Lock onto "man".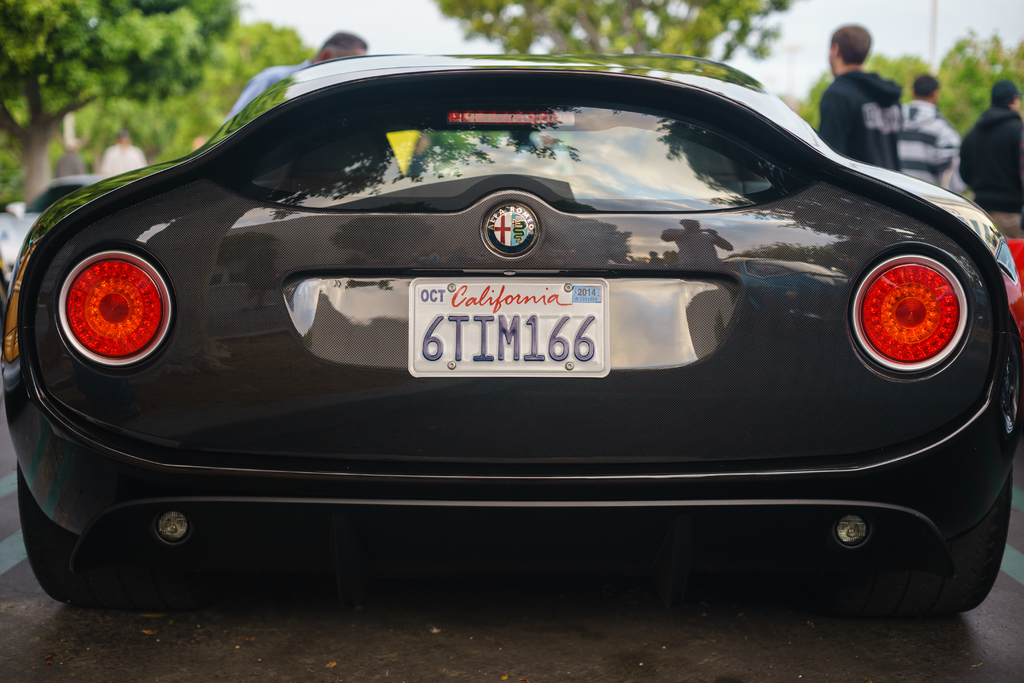
Locked: {"left": 954, "top": 77, "right": 1023, "bottom": 238}.
